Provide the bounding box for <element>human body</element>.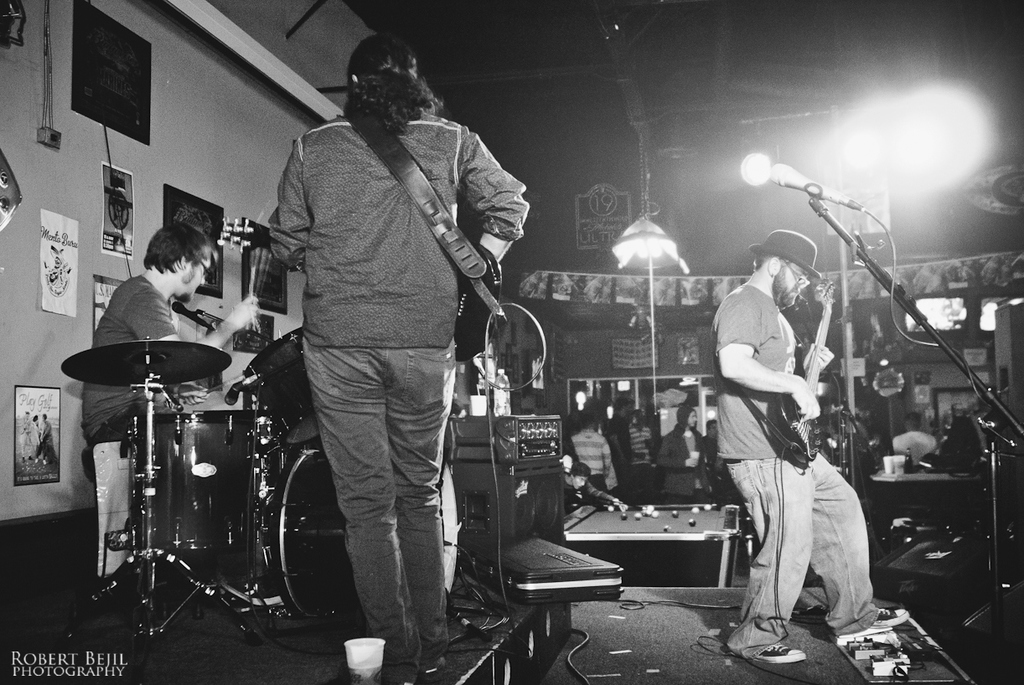
659,406,716,501.
